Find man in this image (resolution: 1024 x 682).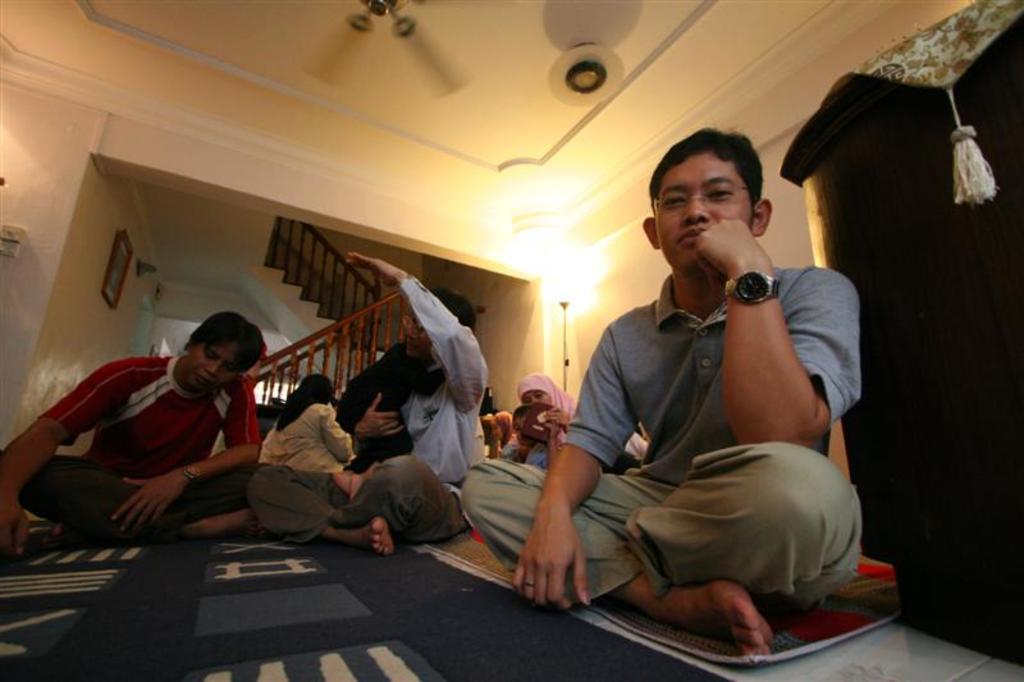
bbox=(513, 143, 869, 641).
